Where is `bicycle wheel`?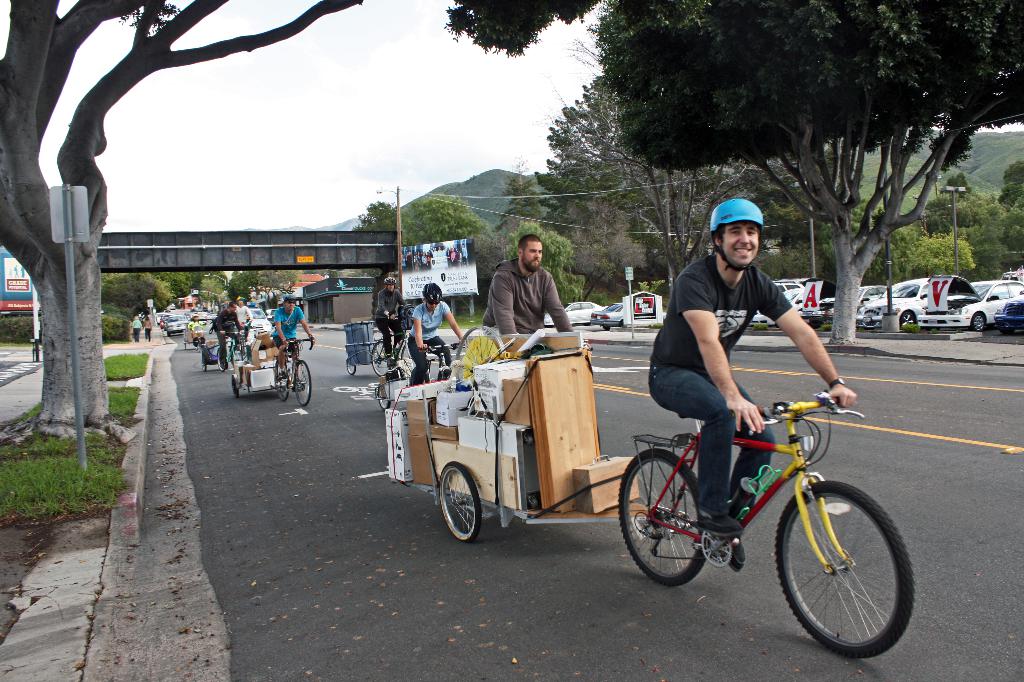
(x1=616, y1=451, x2=711, y2=589).
